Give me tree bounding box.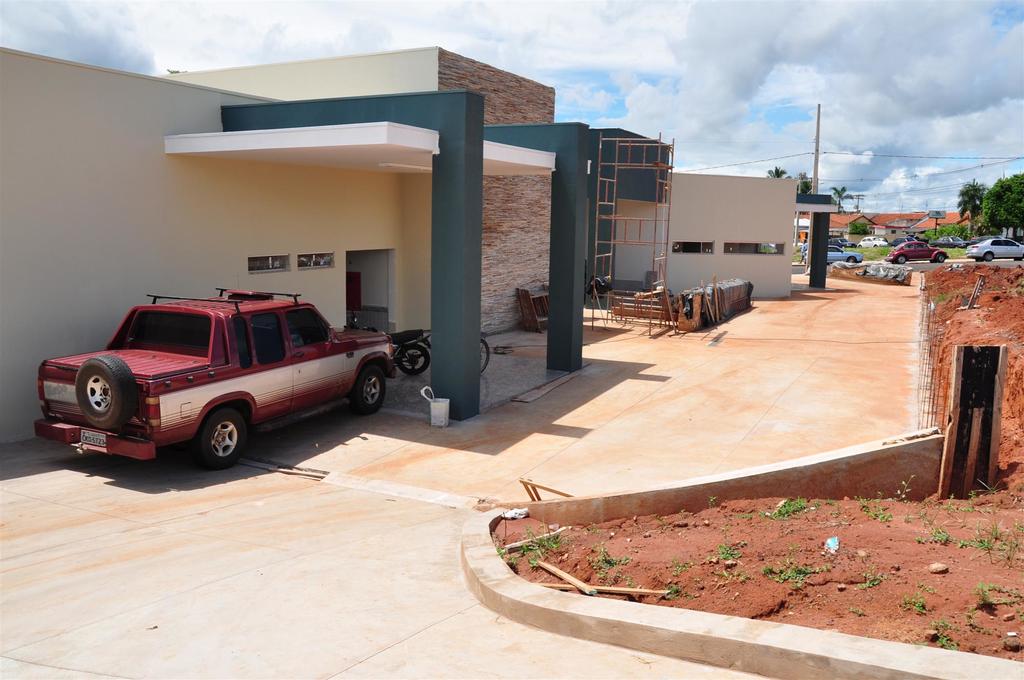
(955,177,989,225).
